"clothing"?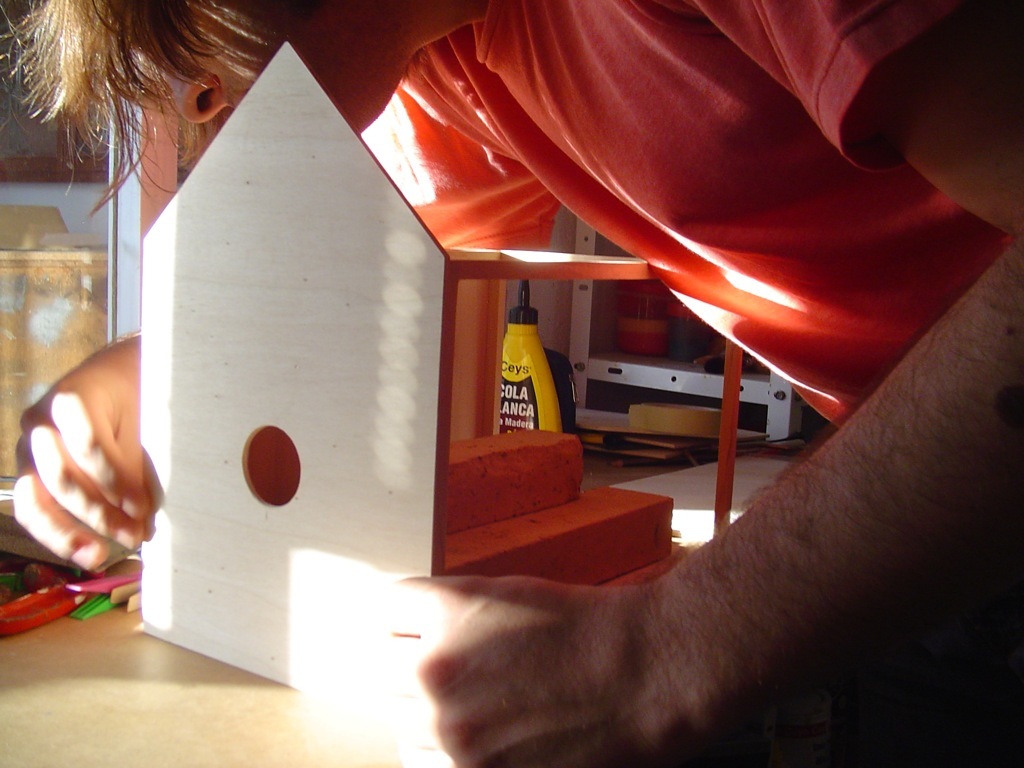
Rect(360, 0, 1012, 430)
